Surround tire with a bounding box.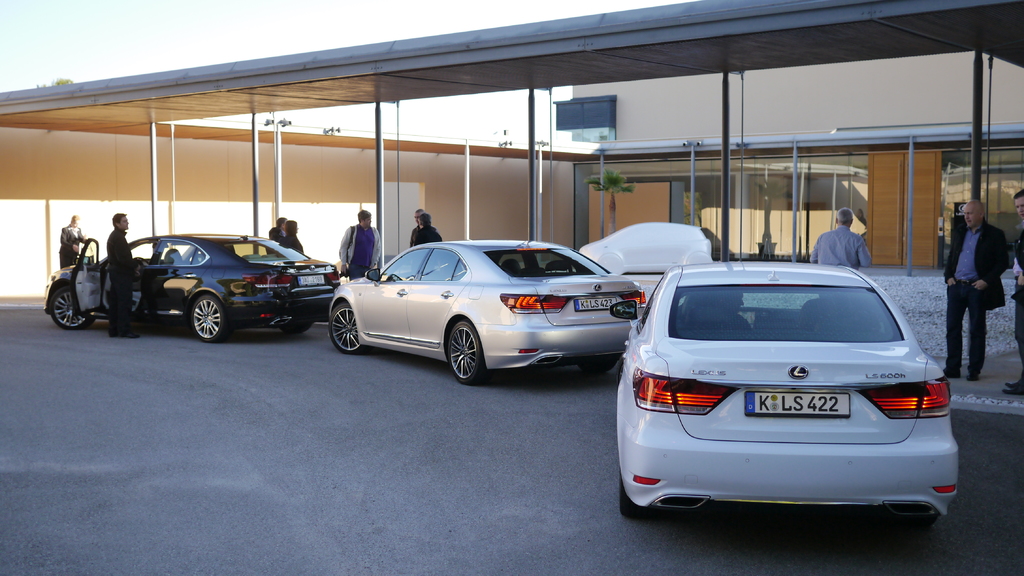
locate(326, 302, 368, 357).
